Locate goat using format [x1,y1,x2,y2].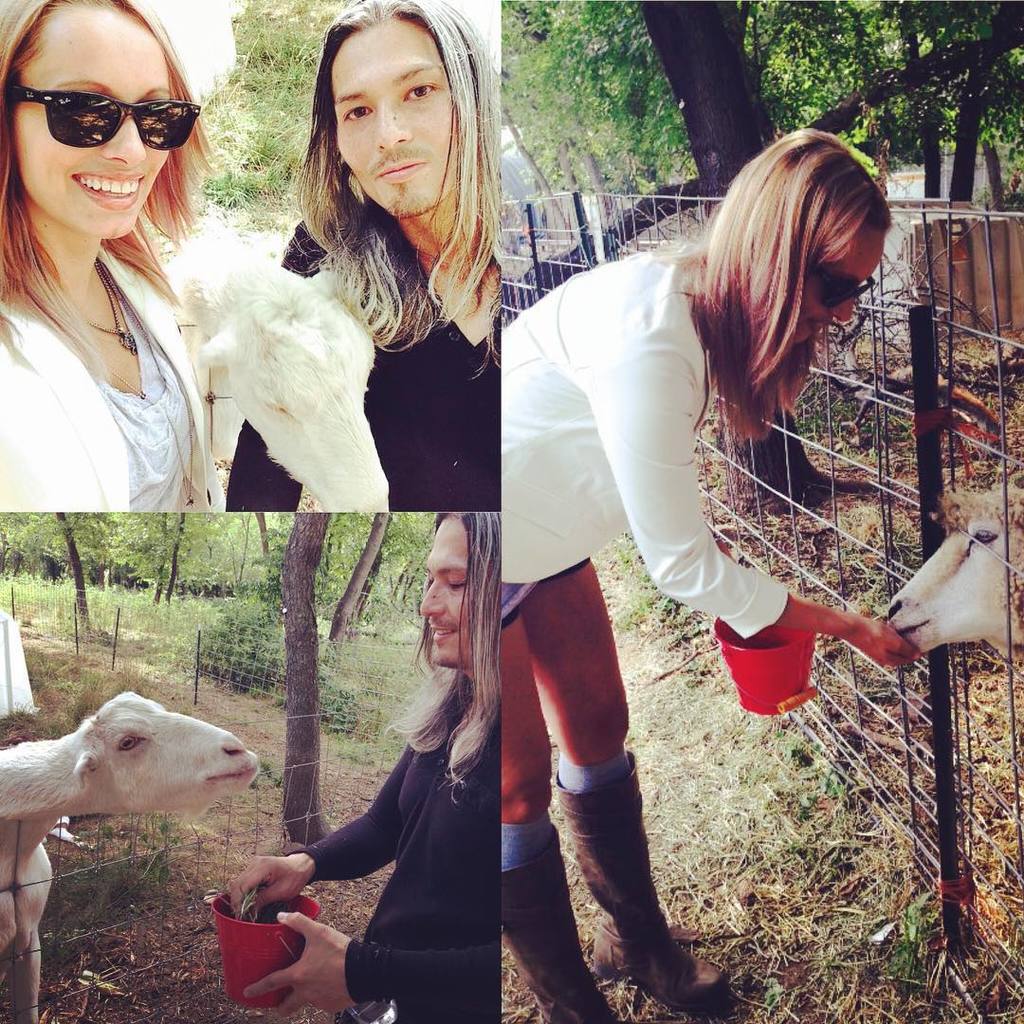
[0,689,263,1023].
